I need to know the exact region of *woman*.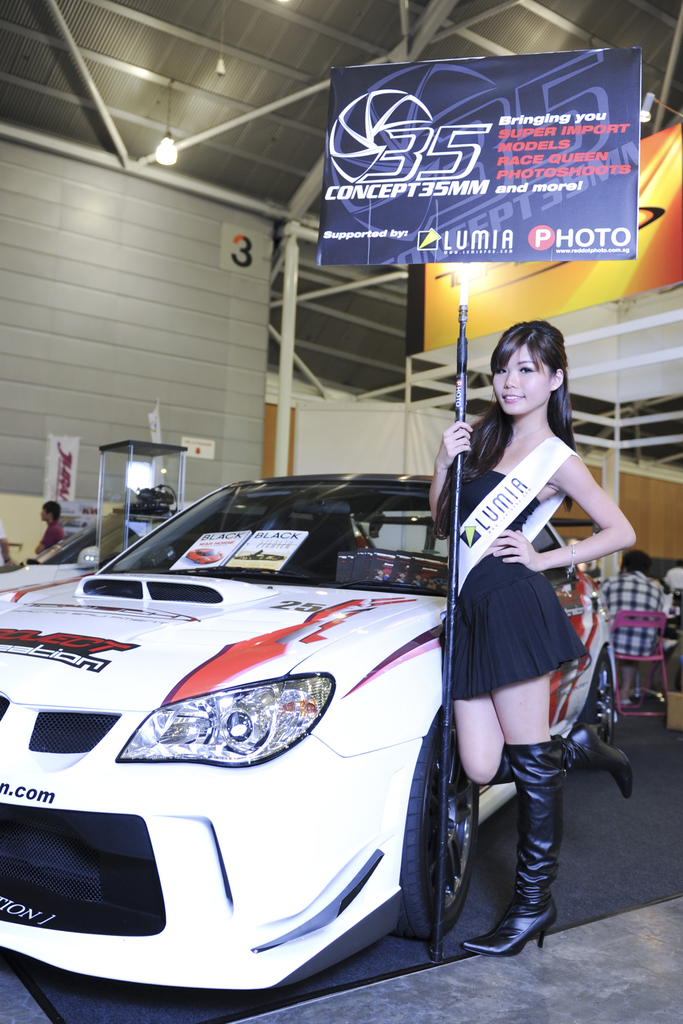
Region: (x1=419, y1=314, x2=634, y2=952).
